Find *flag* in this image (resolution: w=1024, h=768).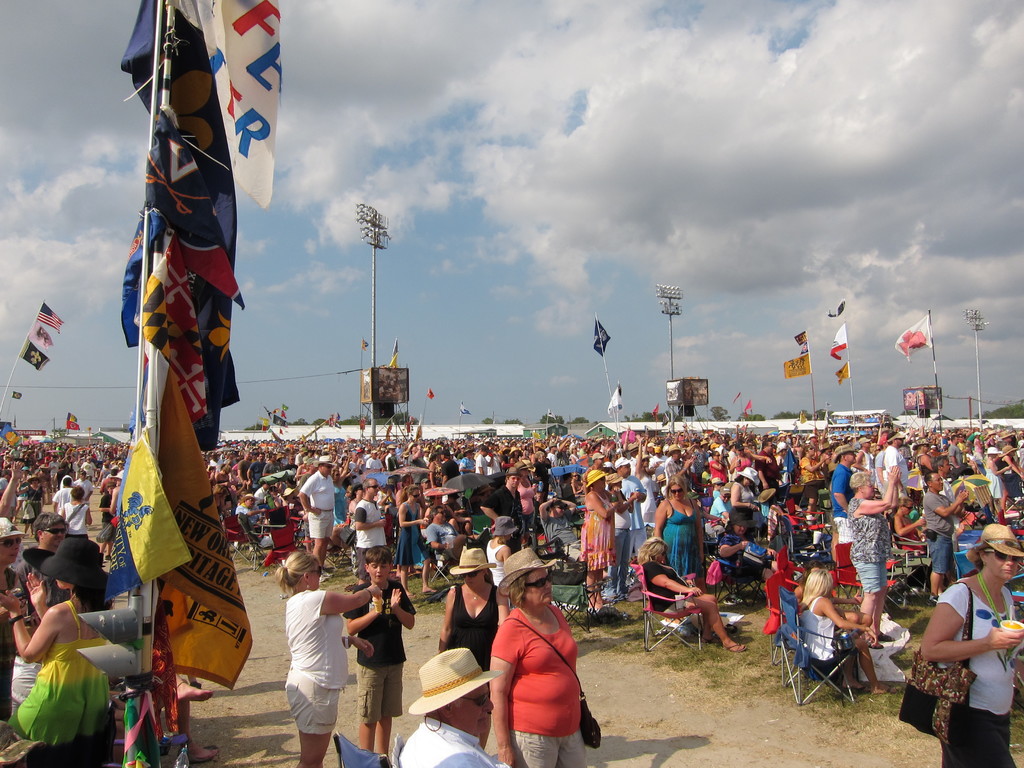
[x1=11, y1=388, x2=26, y2=399].
